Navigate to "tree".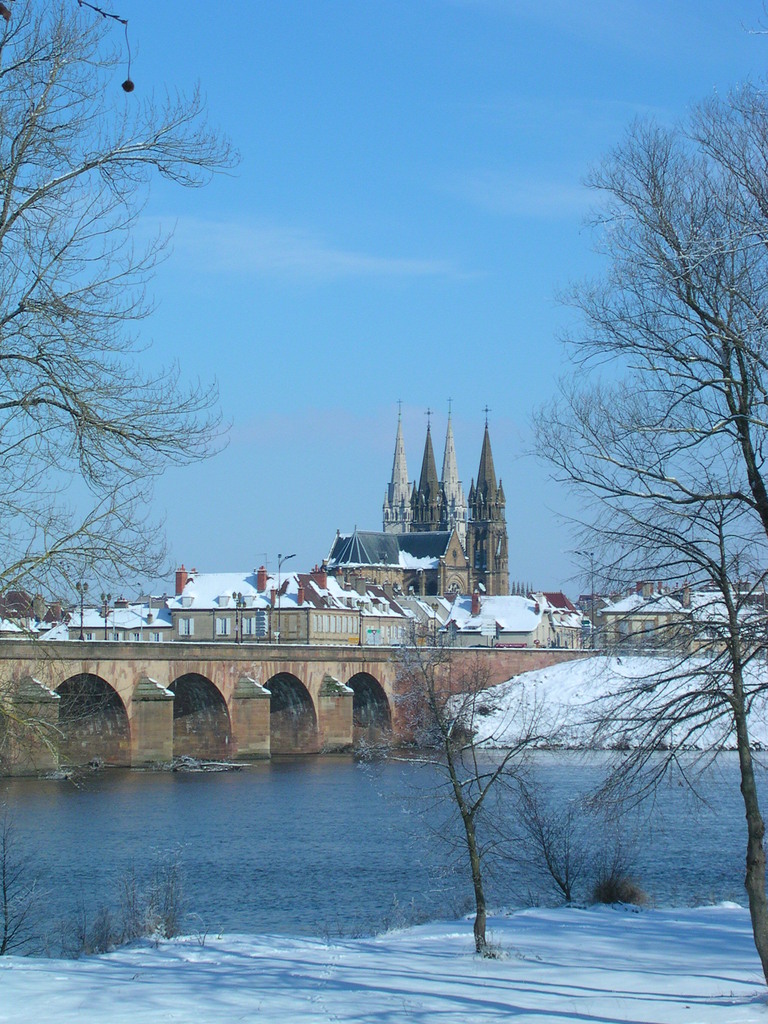
Navigation target: rect(0, 0, 252, 774).
